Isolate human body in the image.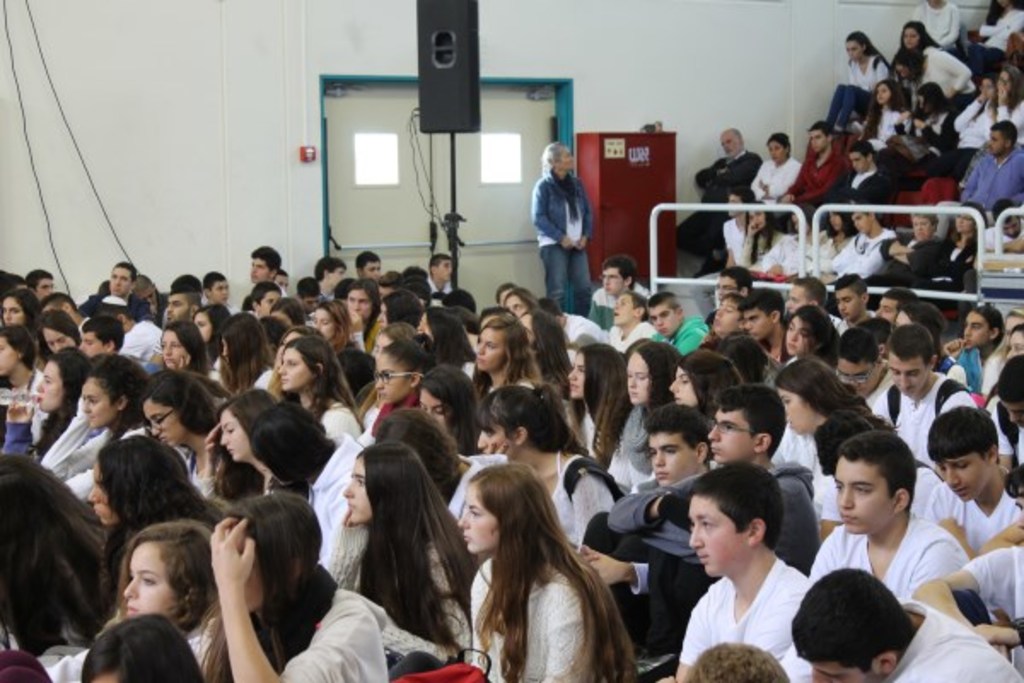
Isolated region: {"x1": 1002, "y1": 348, "x2": 1022, "y2": 500}.
